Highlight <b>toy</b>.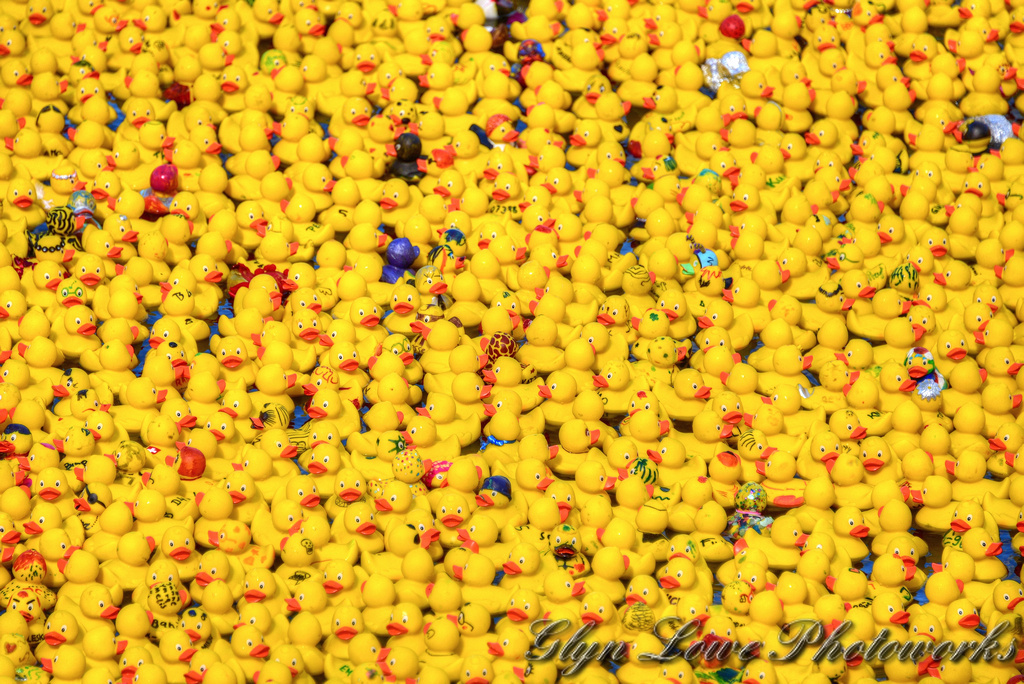
Highlighted region: region(172, 105, 213, 134).
